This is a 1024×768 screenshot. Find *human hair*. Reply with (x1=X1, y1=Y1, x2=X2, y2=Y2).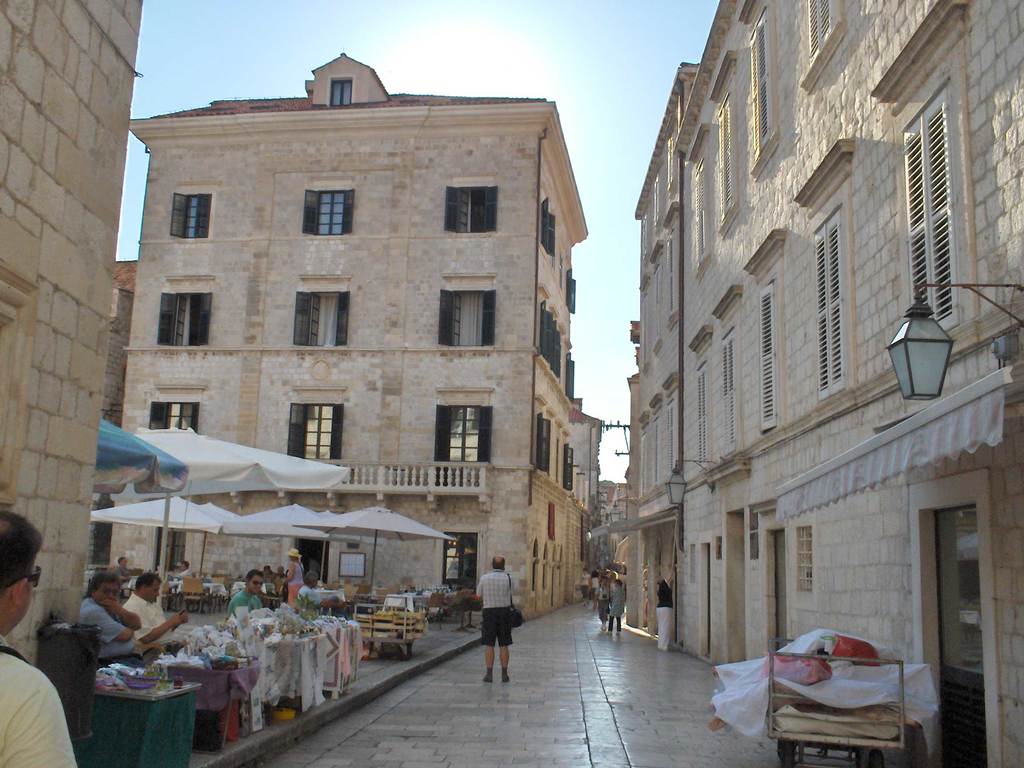
(x1=493, y1=556, x2=508, y2=569).
